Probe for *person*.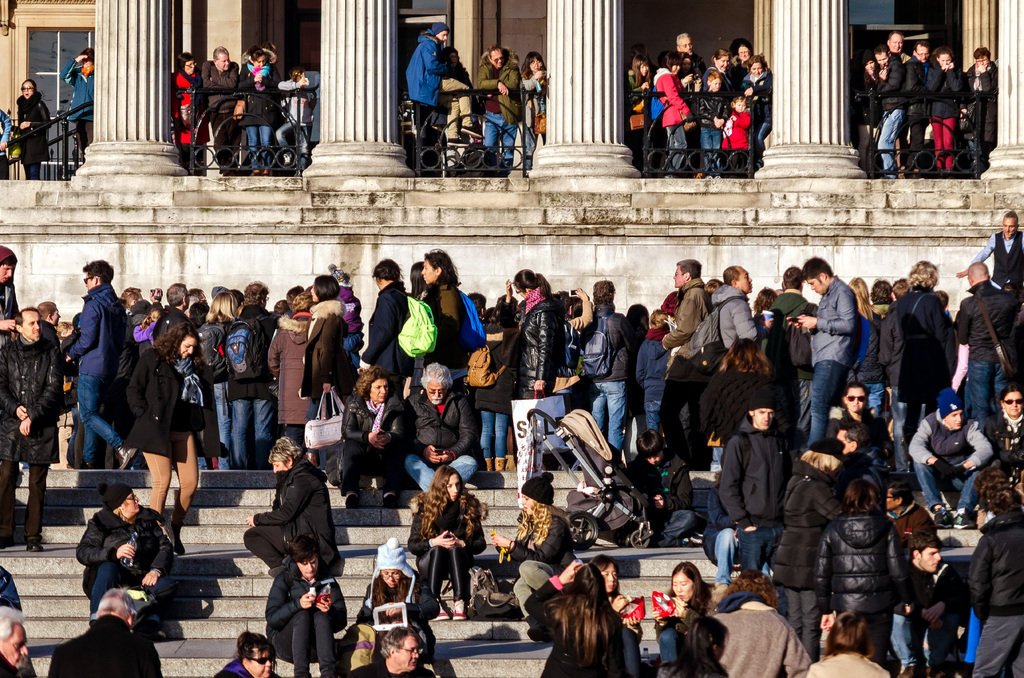
Probe result: BBox(802, 602, 891, 677).
